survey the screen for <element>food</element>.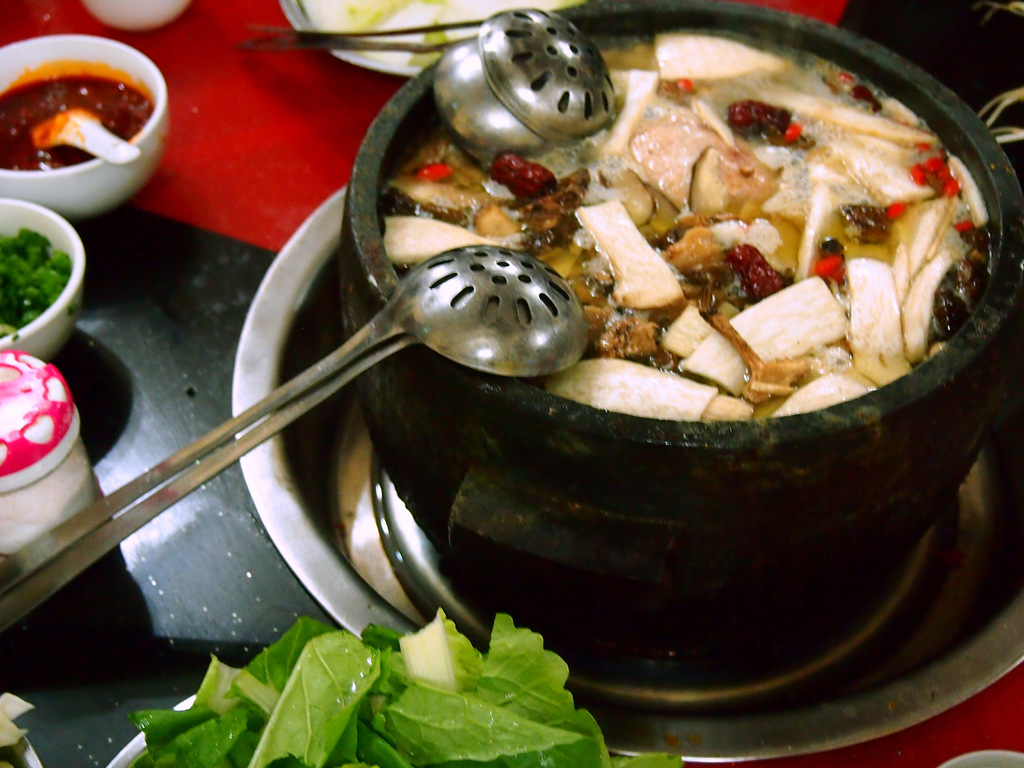
Survey found: 0:60:154:168.
